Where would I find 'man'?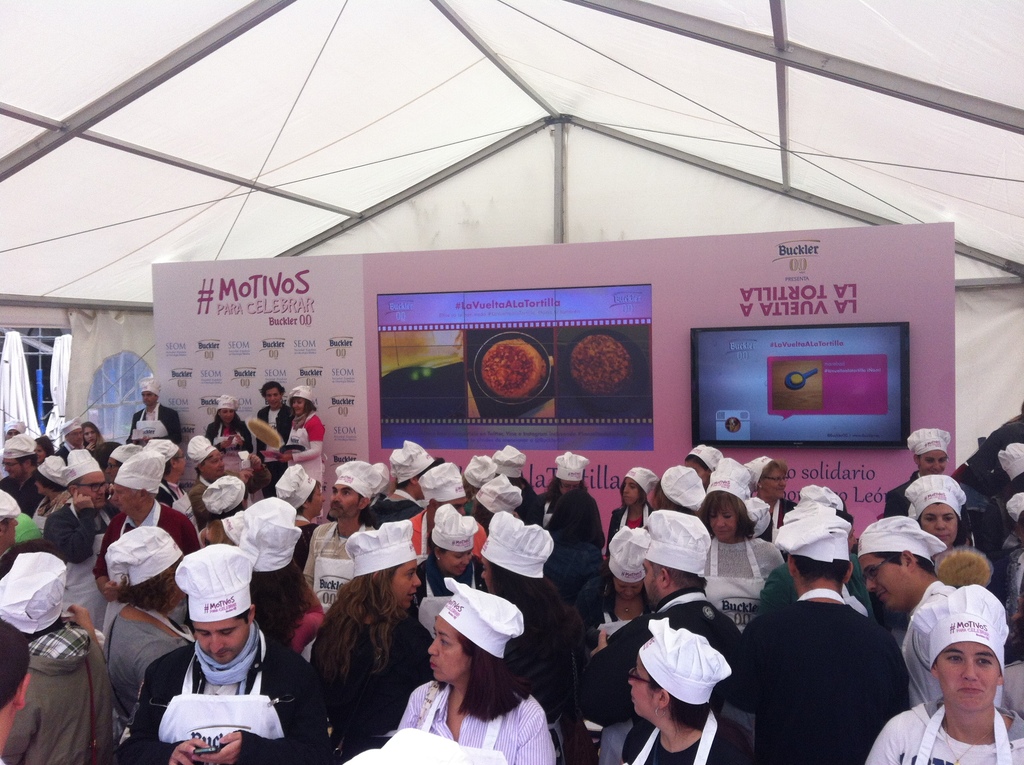
At x1=255 y1=384 x2=293 y2=494.
